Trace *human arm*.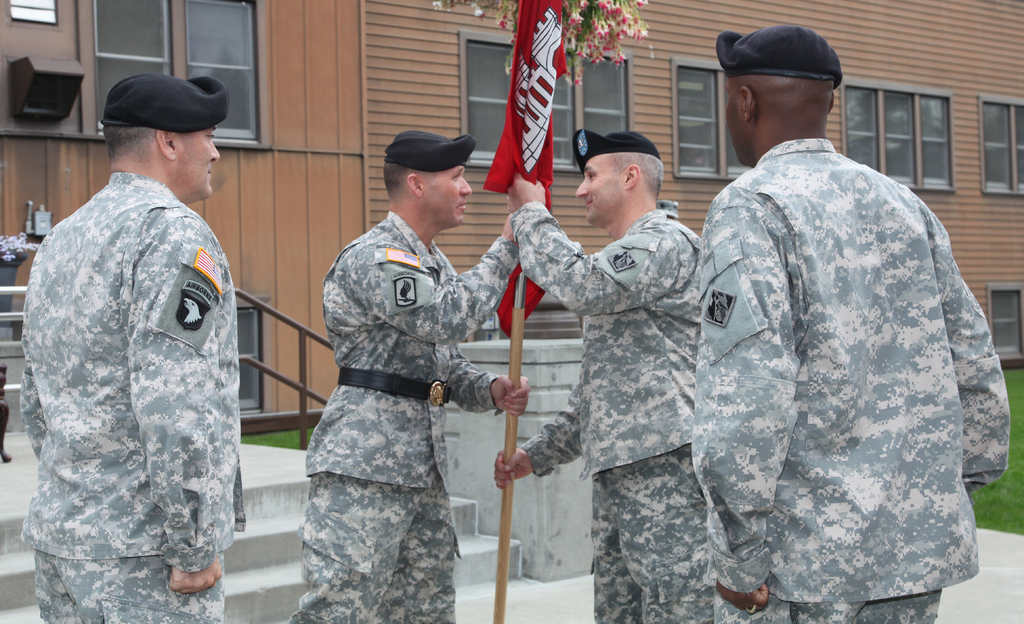
Traced to pyautogui.locateOnScreen(446, 338, 529, 423).
